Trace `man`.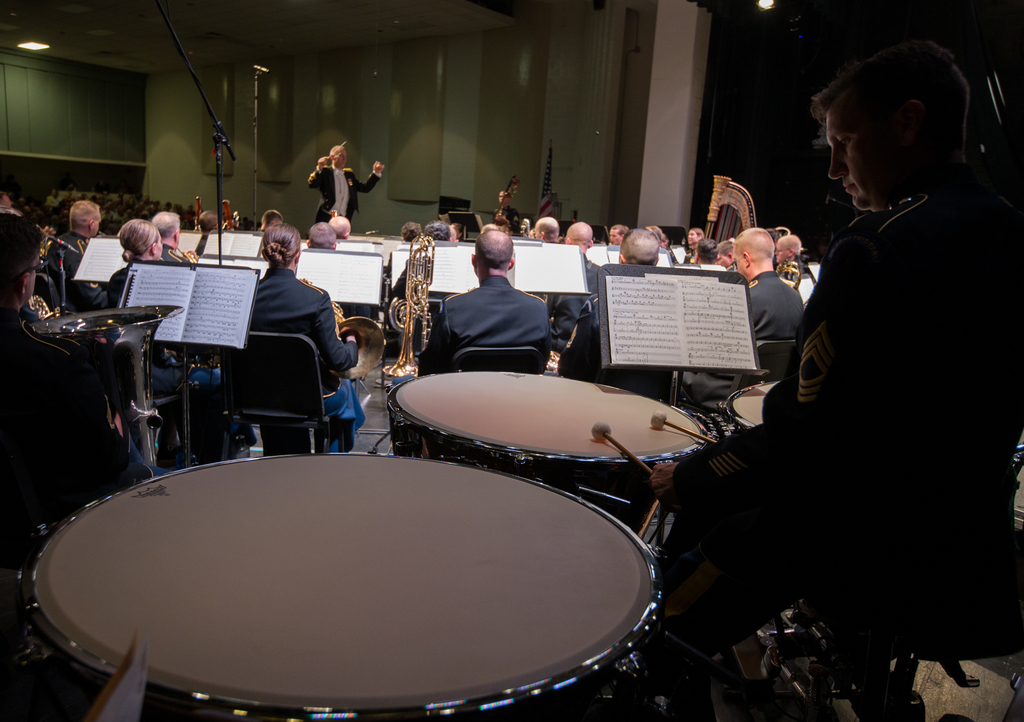
Traced to locate(683, 225, 798, 412).
